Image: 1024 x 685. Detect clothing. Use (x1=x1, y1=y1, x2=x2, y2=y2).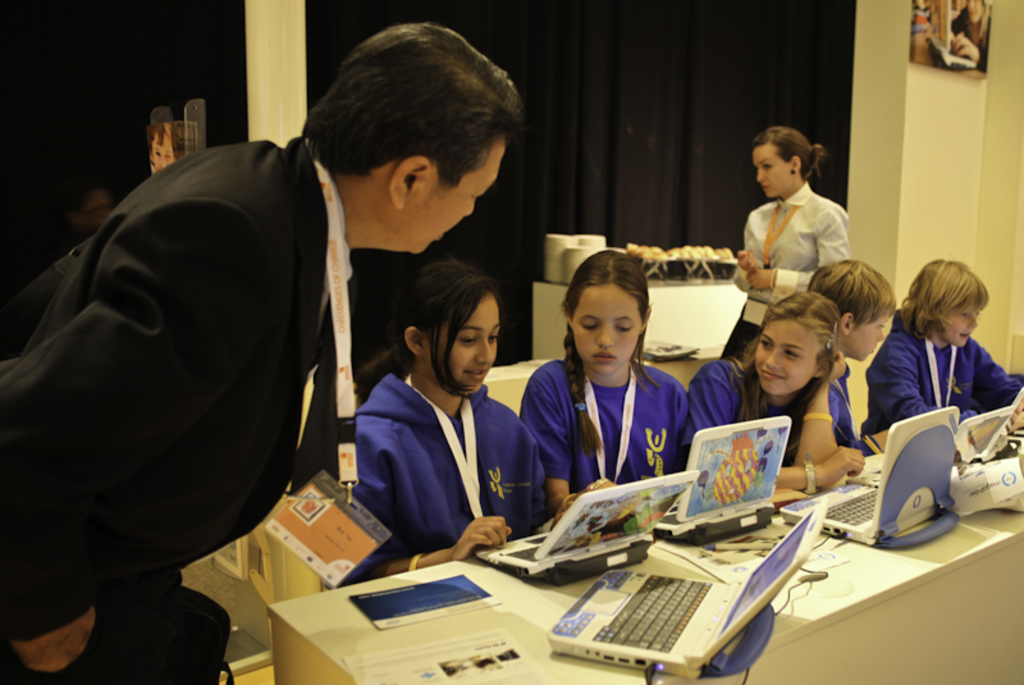
(x1=685, y1=360, x2=855, y2=470).
